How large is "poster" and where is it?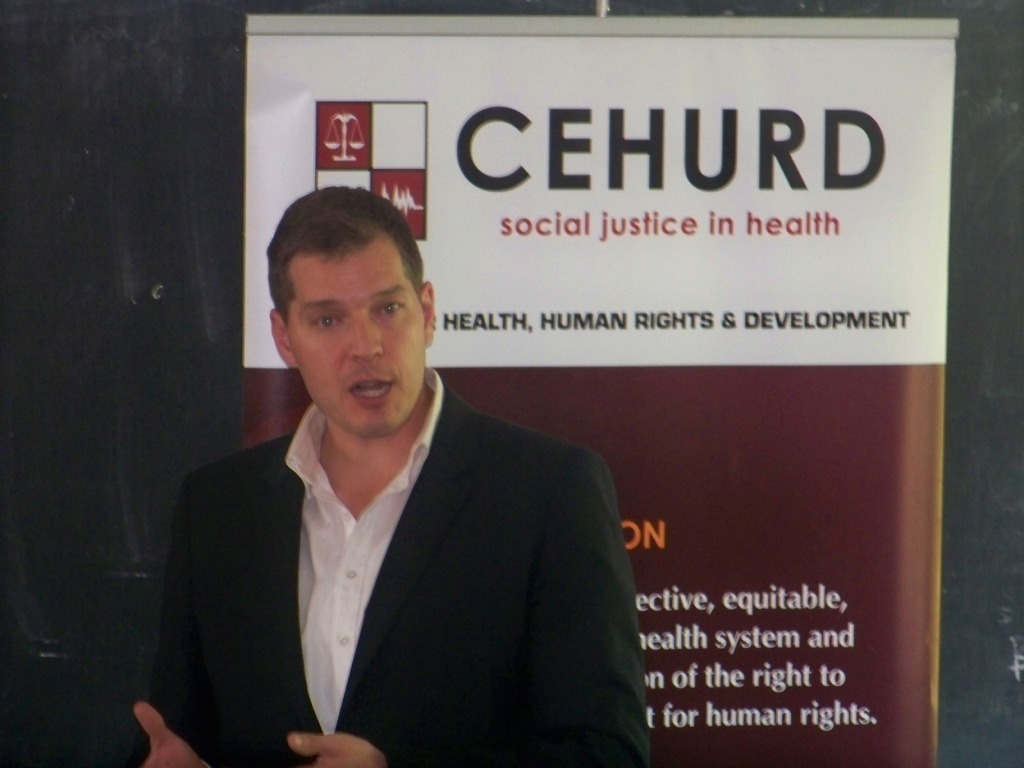
Bounding box: region(246, 22, 961, 762).
